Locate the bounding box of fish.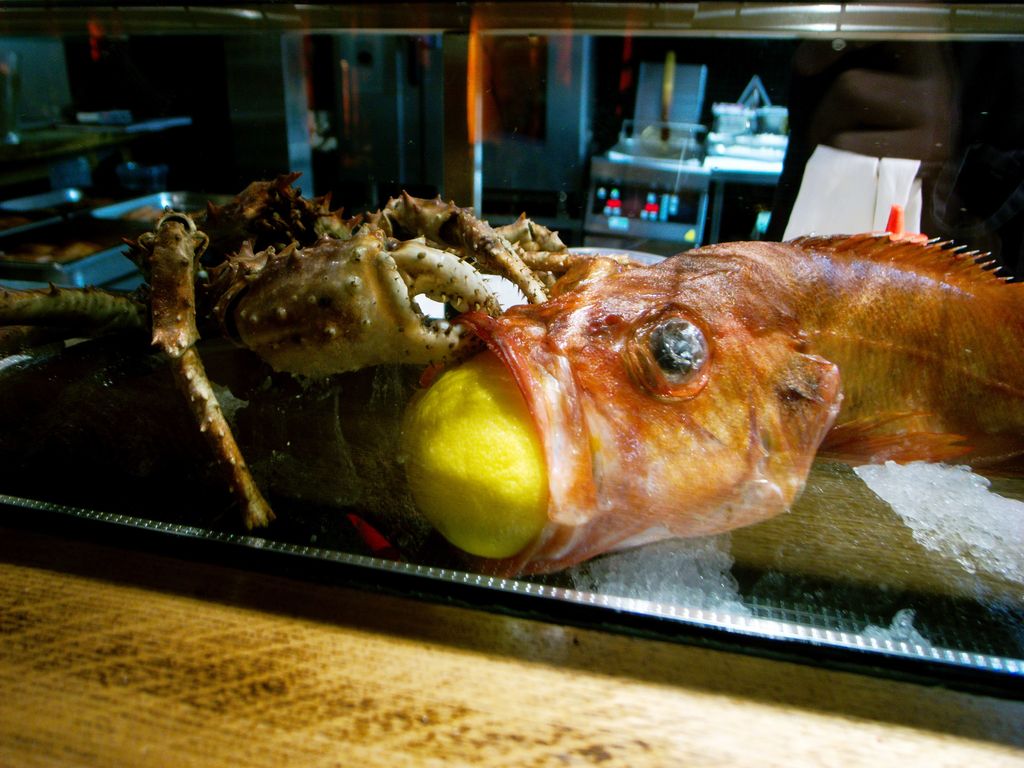
Bounding box: {"left": 413, "top": 230, "right": 1023, "bottom": 571}.
